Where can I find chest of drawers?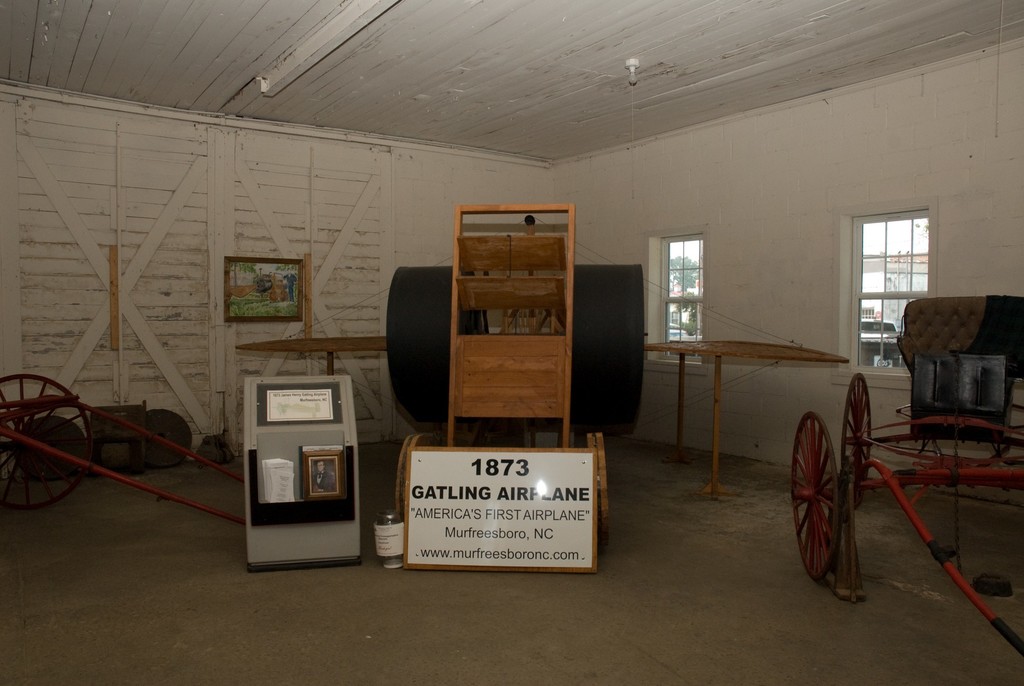
You can find it at select_region(444, 204, 575, 451).
